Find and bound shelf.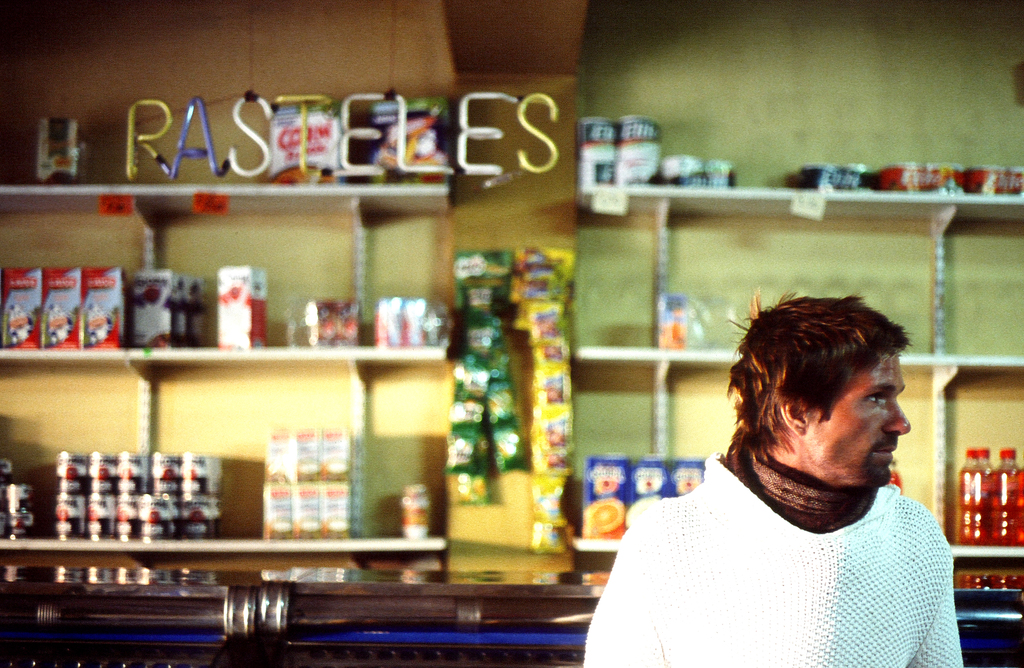
Bound: (567, 168, 1023, 590).
